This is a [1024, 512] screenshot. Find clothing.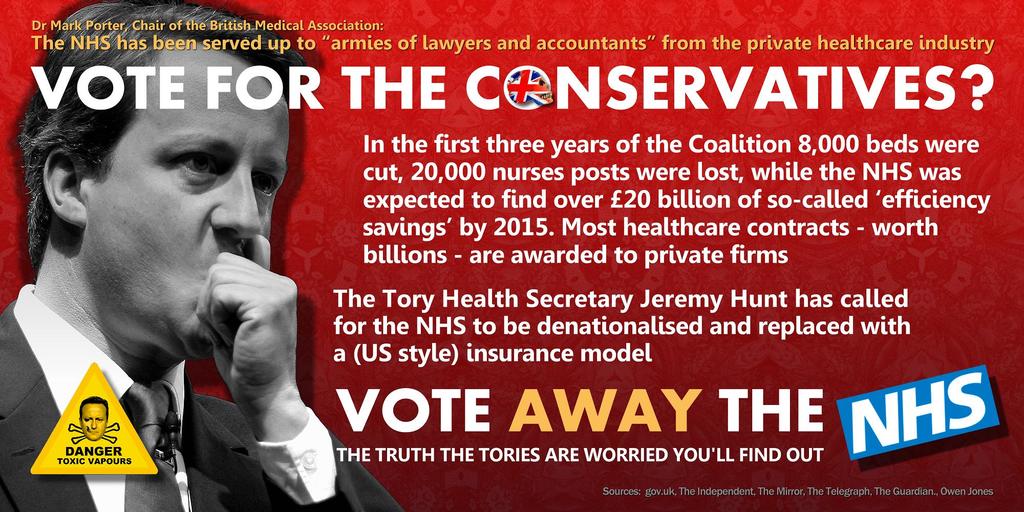
Bounding box: (0, 280, 408, 511).
